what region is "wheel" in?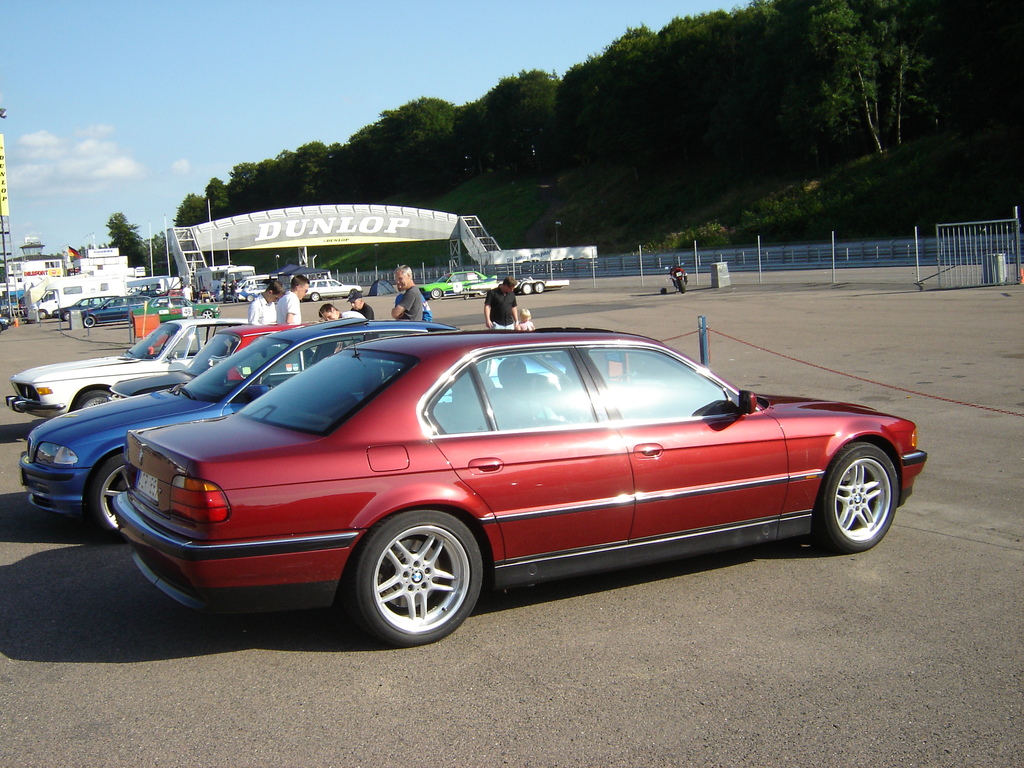
<bbox>312, 288, 318, 304</bbox>.
